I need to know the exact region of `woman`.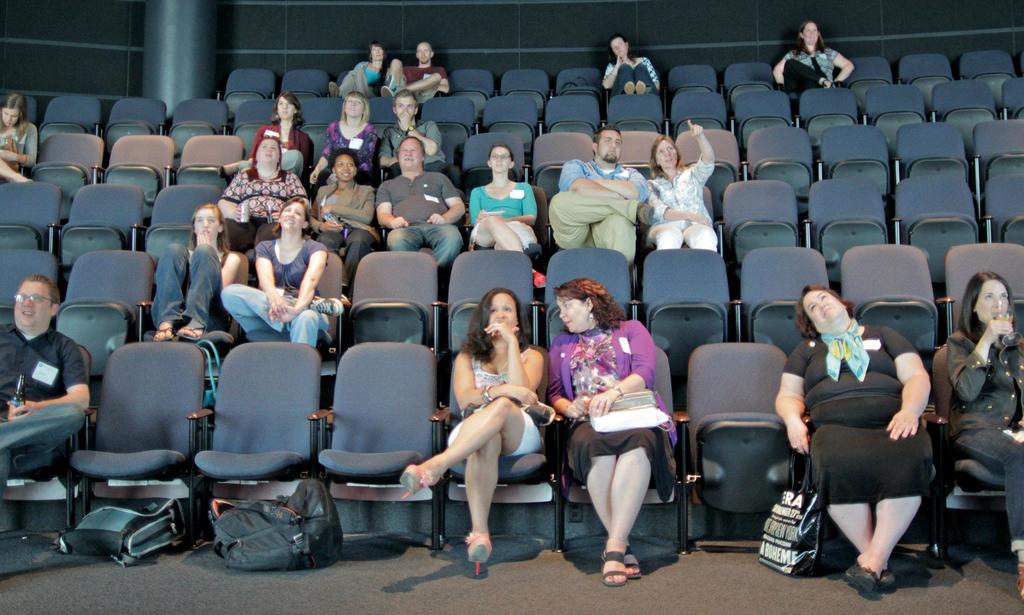
Region: locate(559, 270, 692, 580).
